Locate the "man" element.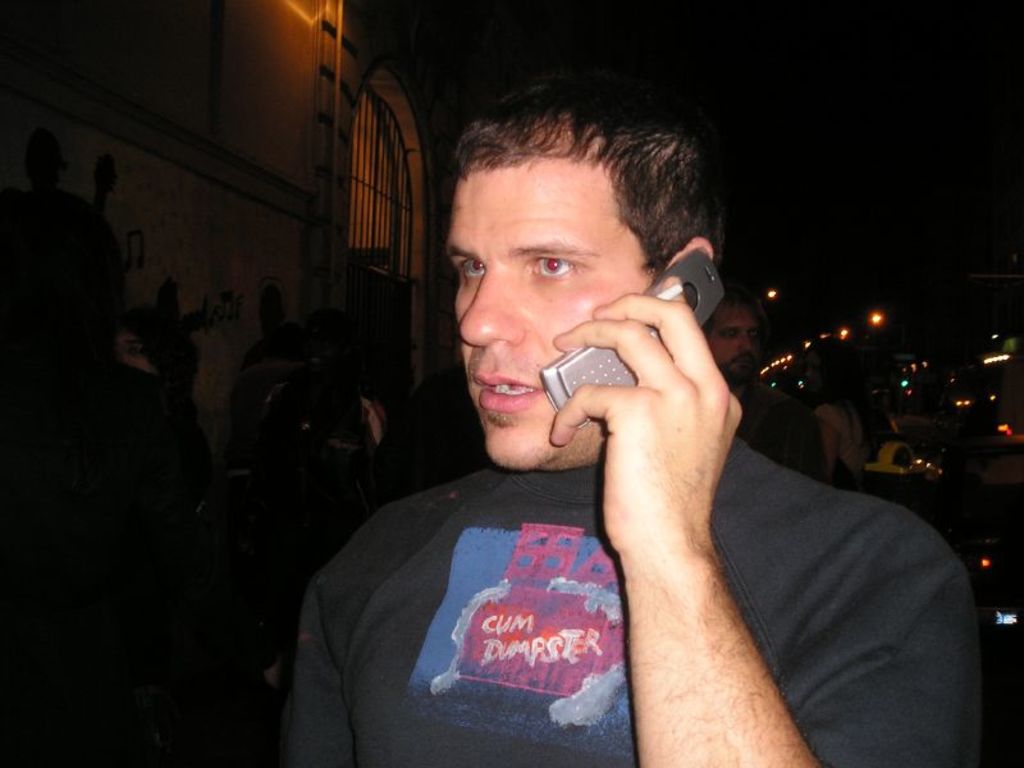
Element bbox: rect(288, 67, 1001, 767).
